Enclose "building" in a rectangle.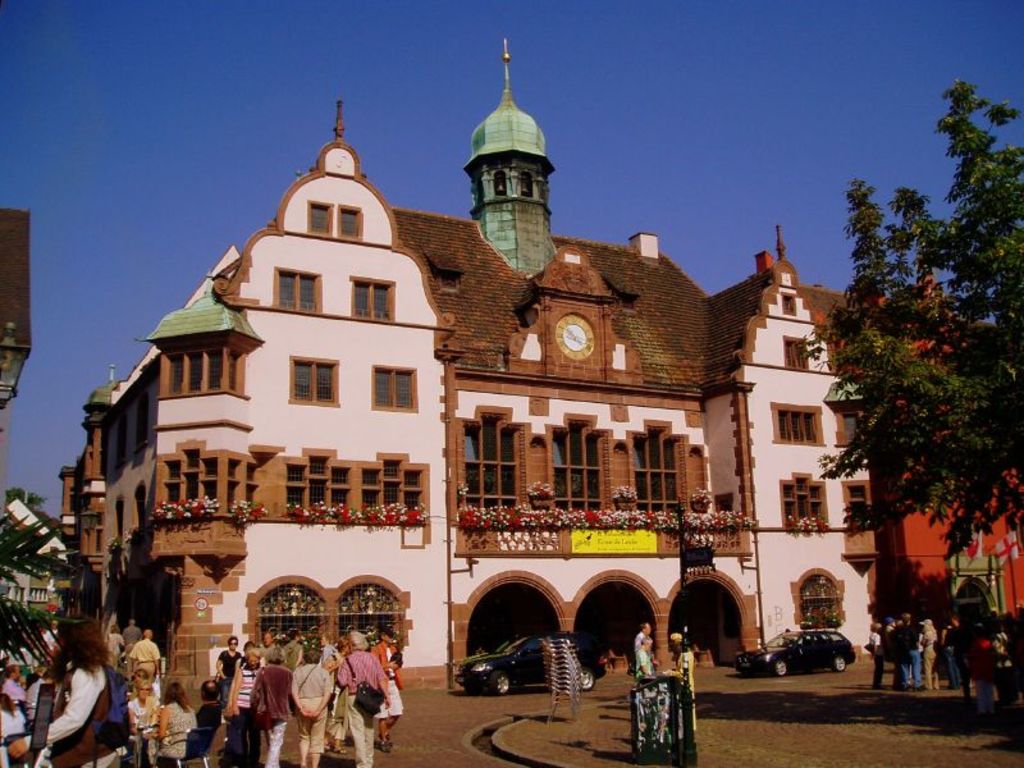
{"left": 758, "top": 248, "right": 1023, "bottom": 663}.
